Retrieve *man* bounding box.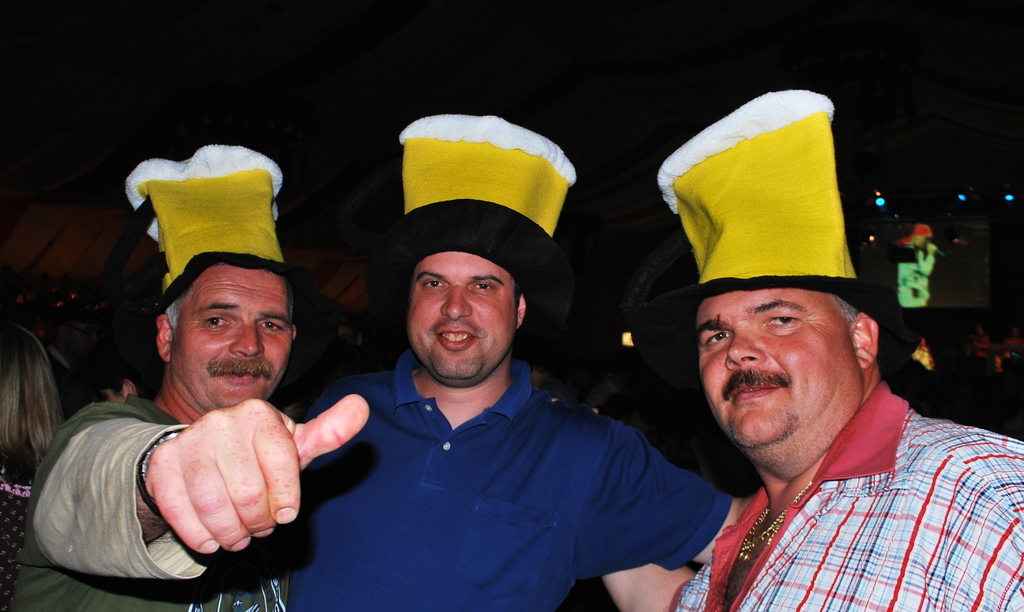
Bounding box: 584 192 1004 611.
